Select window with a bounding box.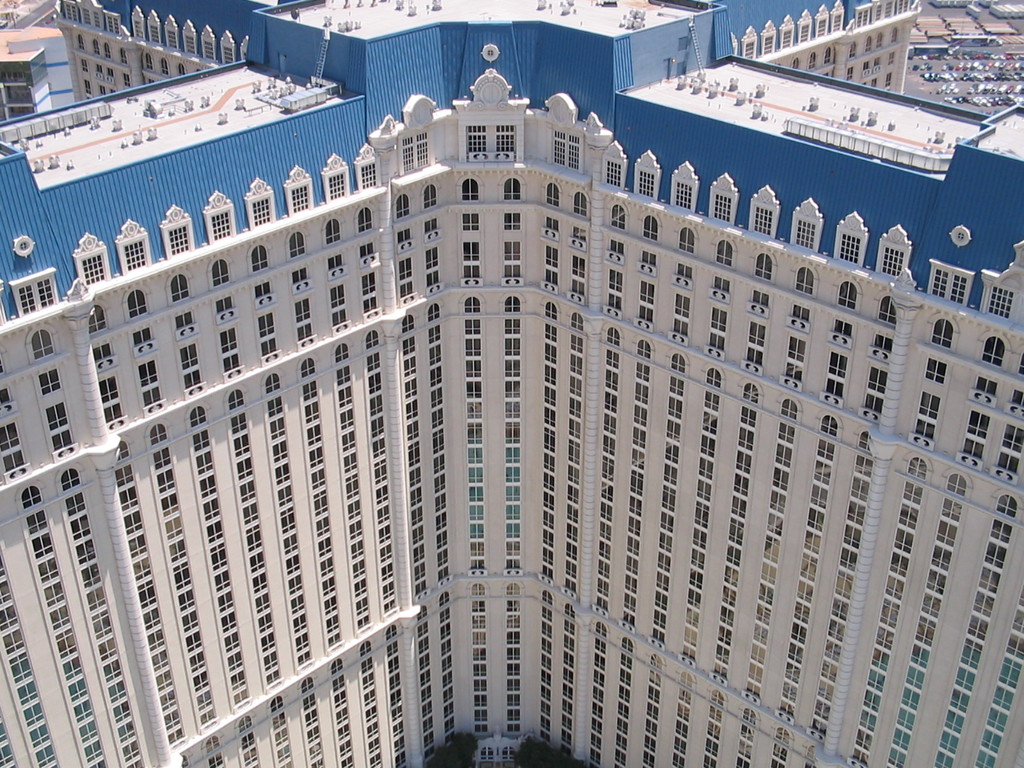
[31,534,54,566].
